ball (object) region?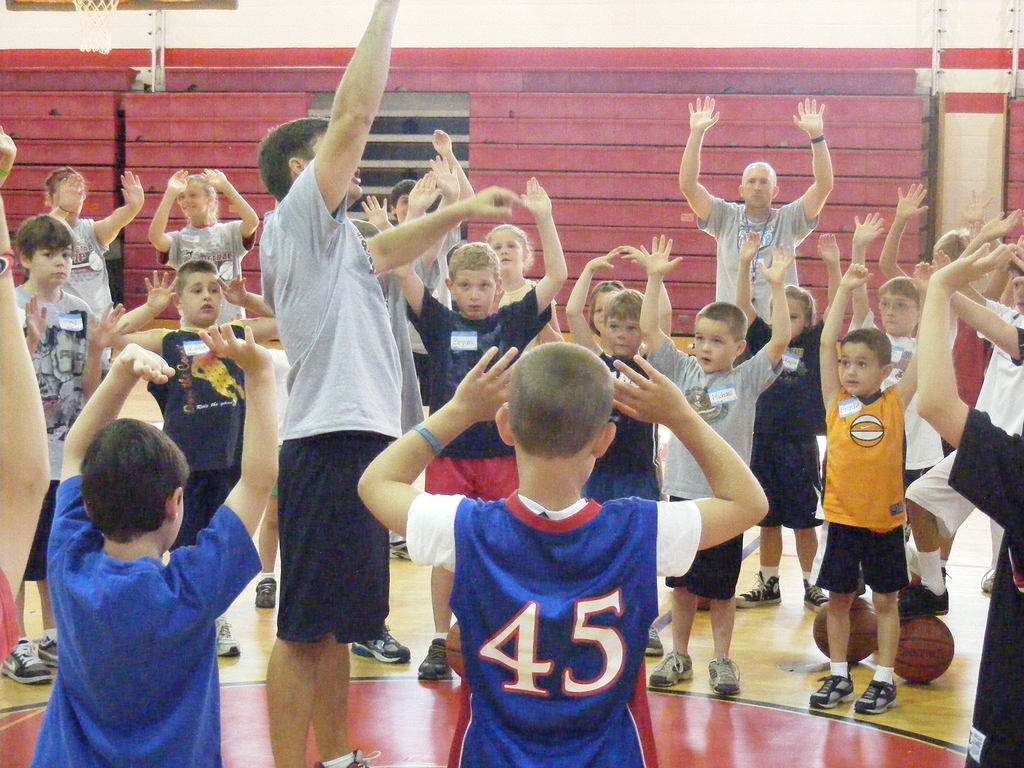
bbox=[812, 607, 884, 664]
